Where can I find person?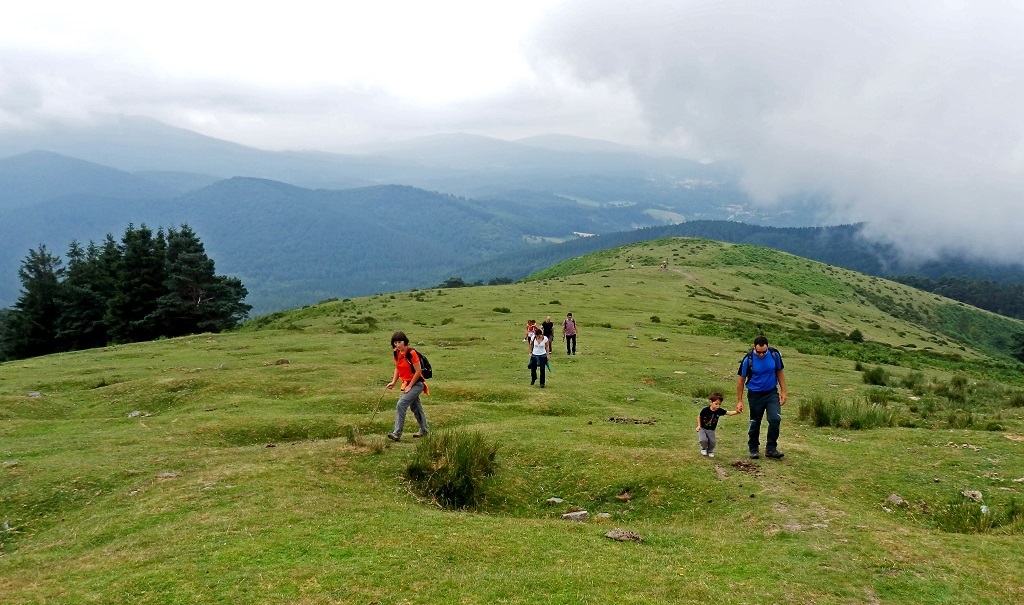
You can find it at [left=524, top=329, right=547, bottom=384].
